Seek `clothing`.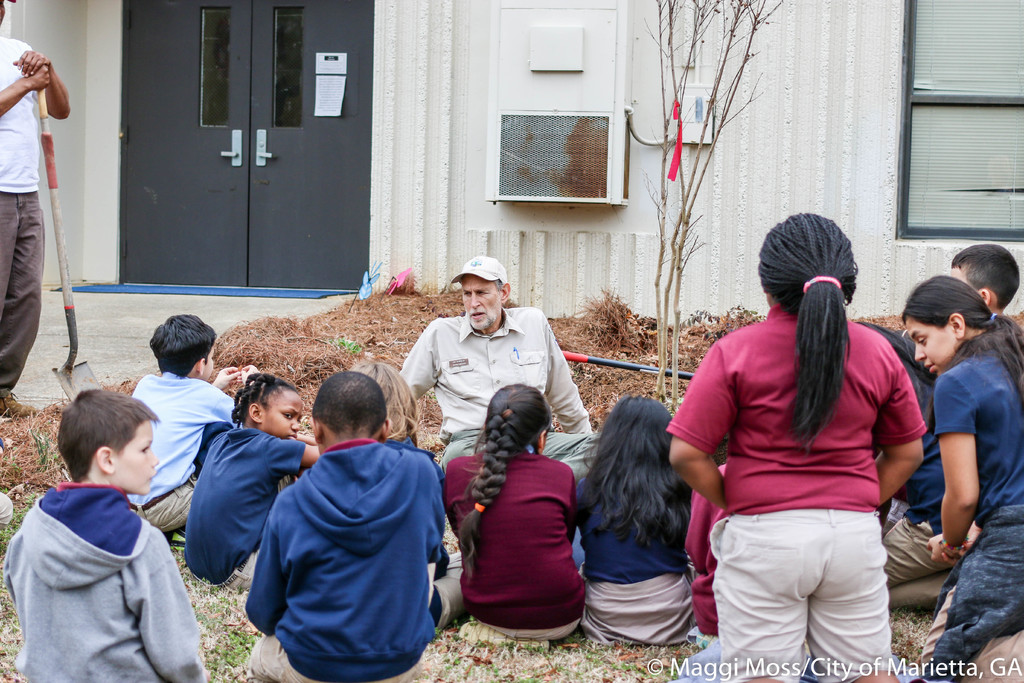
x1=397 y1=307 x2=596 y2=471.
